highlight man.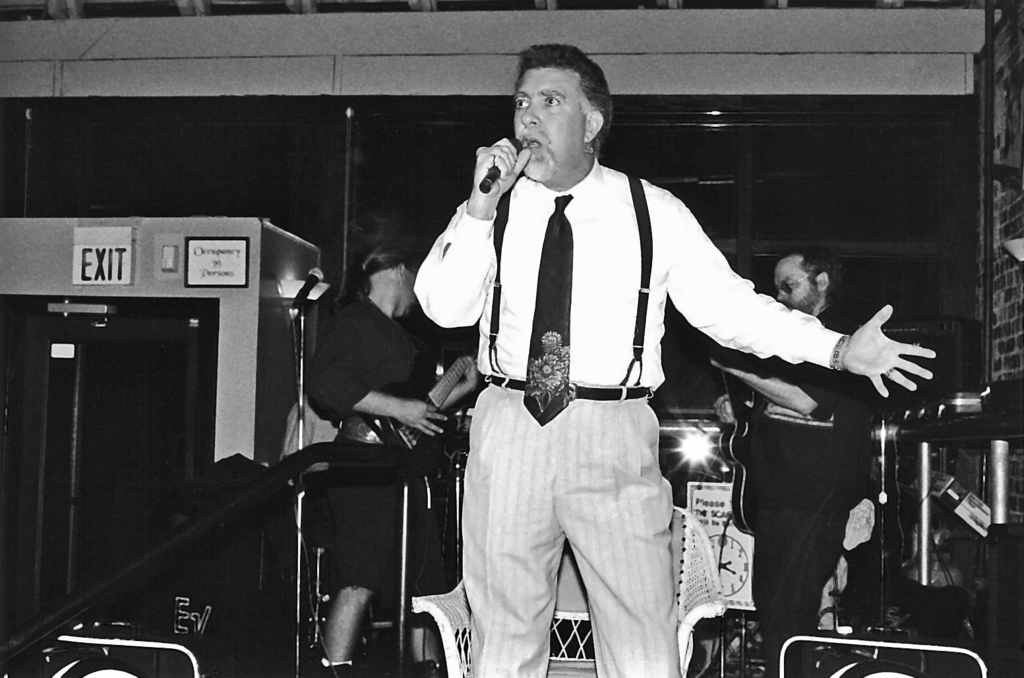
Highlighted region: 284/387/351/485.
